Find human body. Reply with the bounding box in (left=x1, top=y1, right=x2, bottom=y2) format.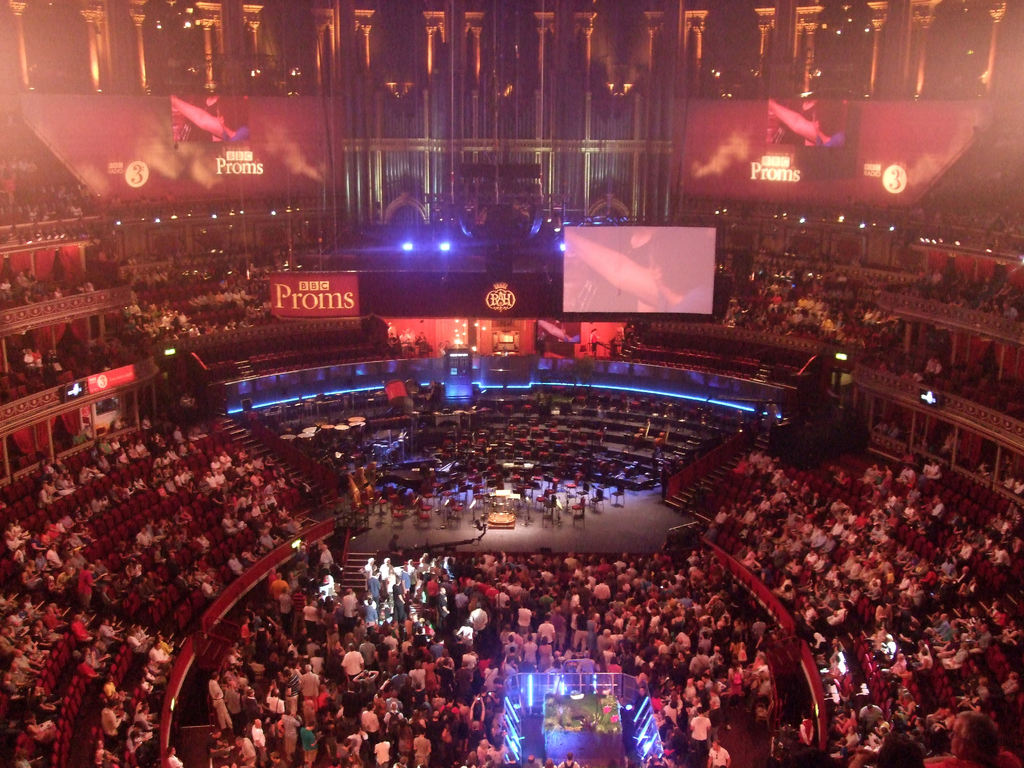
(left=788, top=506, right=800, bottom=525).
